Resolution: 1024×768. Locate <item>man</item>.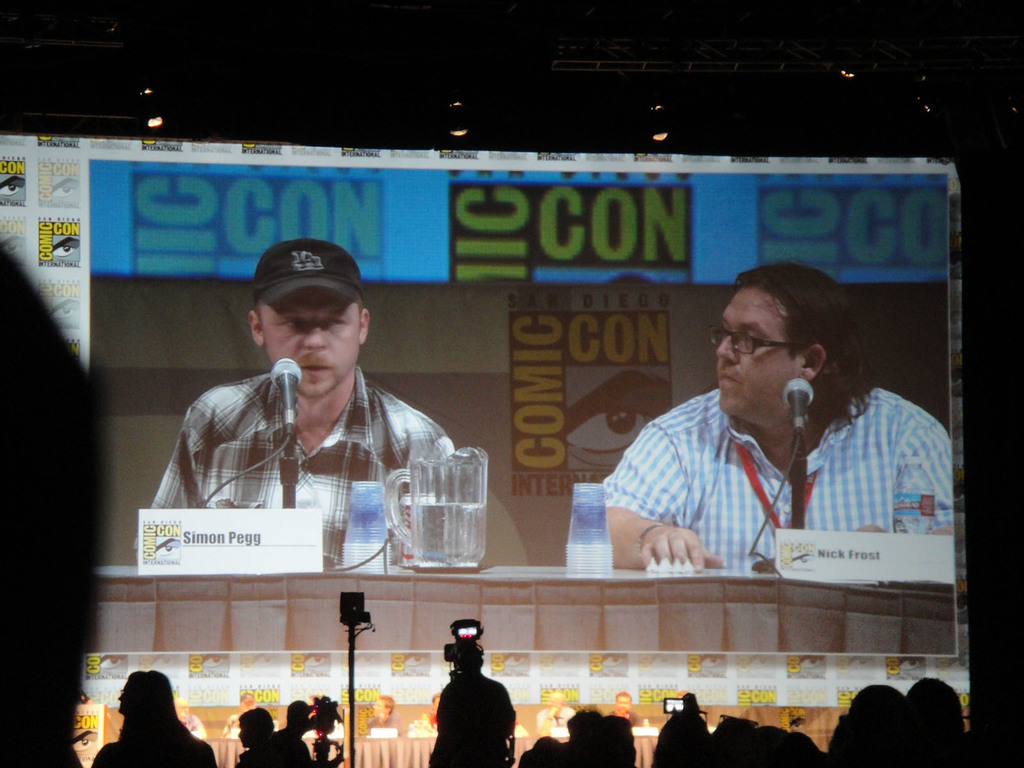
{"left": 154, "top": 238, "right": 479, "bottom": 614}.
